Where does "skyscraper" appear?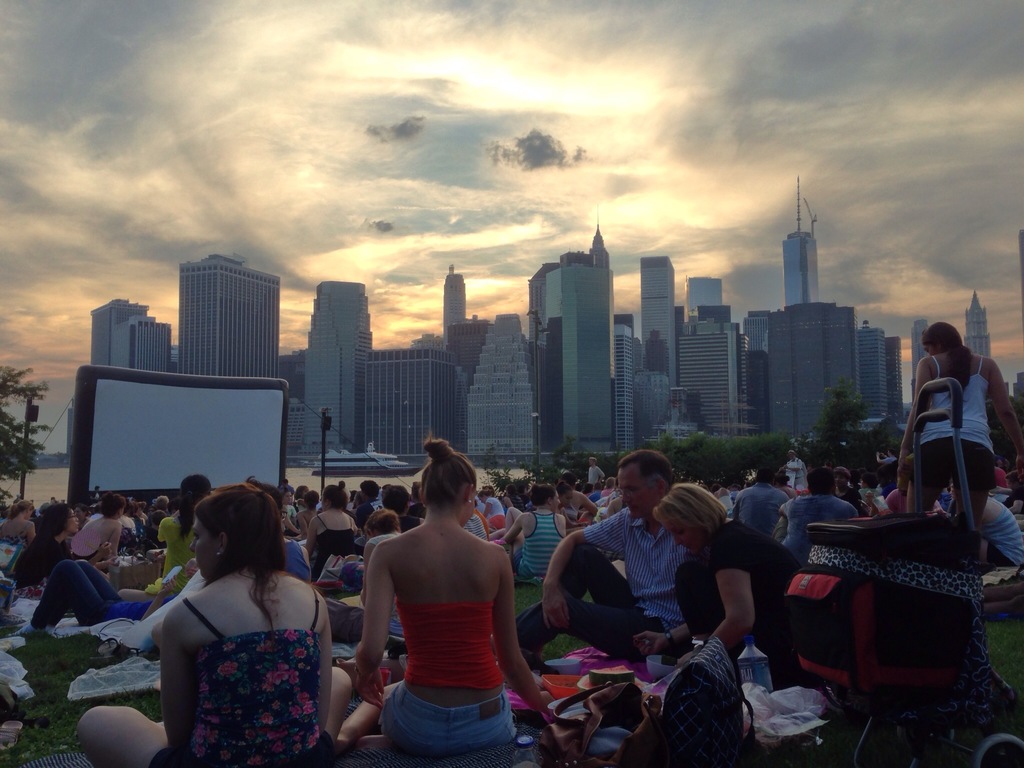
Appears at bbox=[529, 253, 616, 451].
